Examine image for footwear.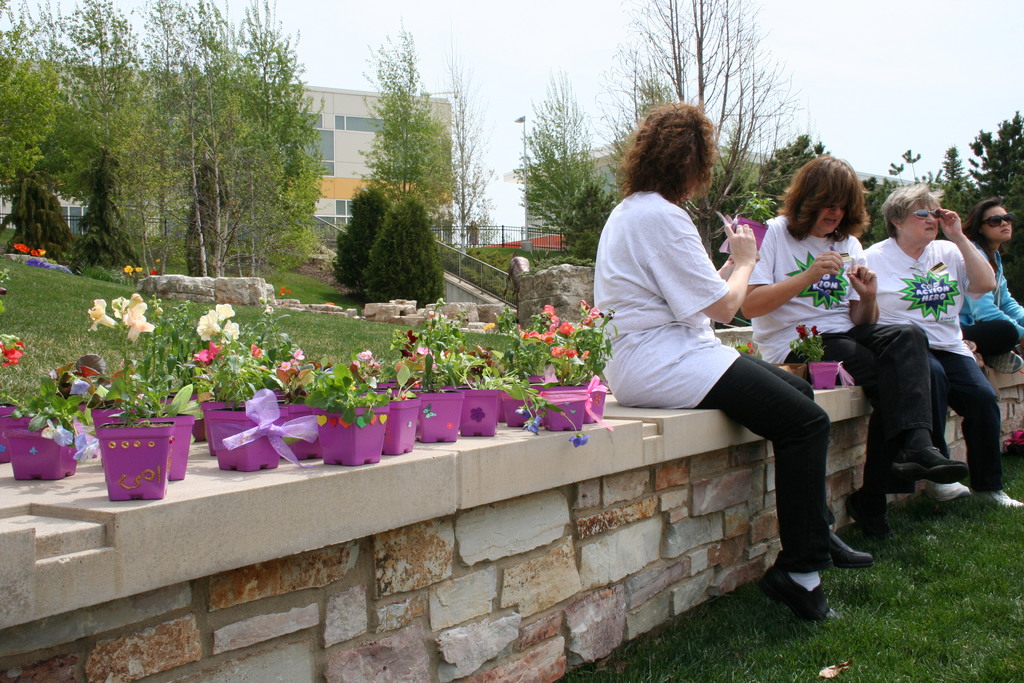
Examination result: pyautogui.locateOnScreen(977, 491, 1023, 516).
